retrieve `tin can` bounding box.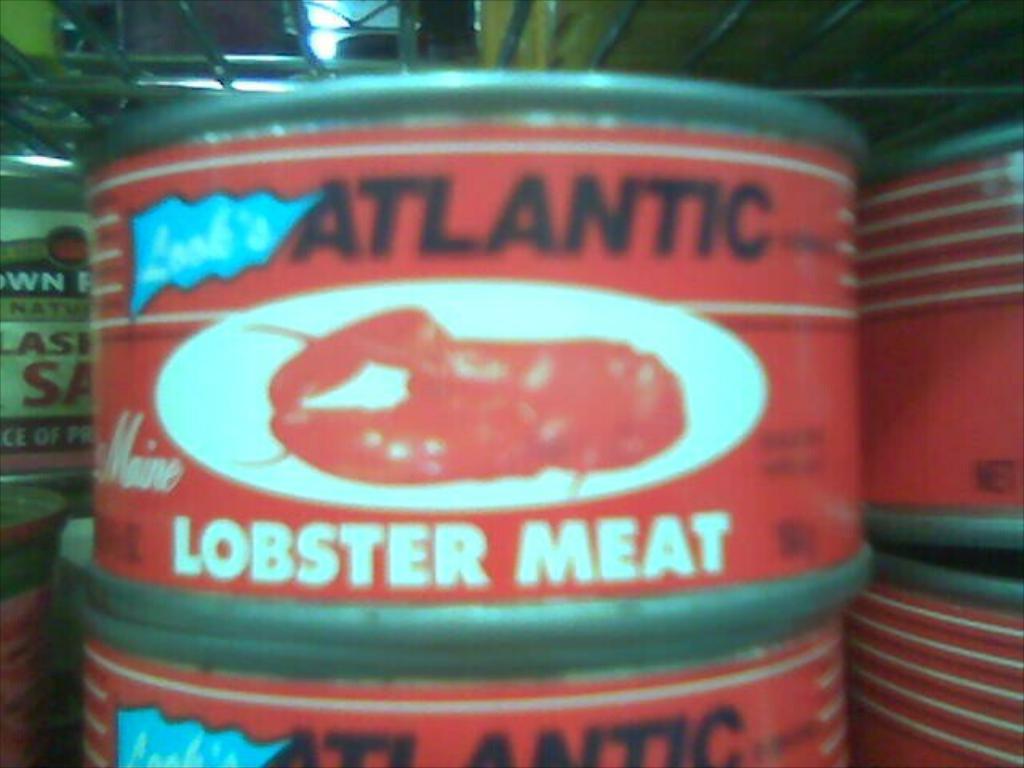
Bounding box: detection(72, 571, 869, 766).
